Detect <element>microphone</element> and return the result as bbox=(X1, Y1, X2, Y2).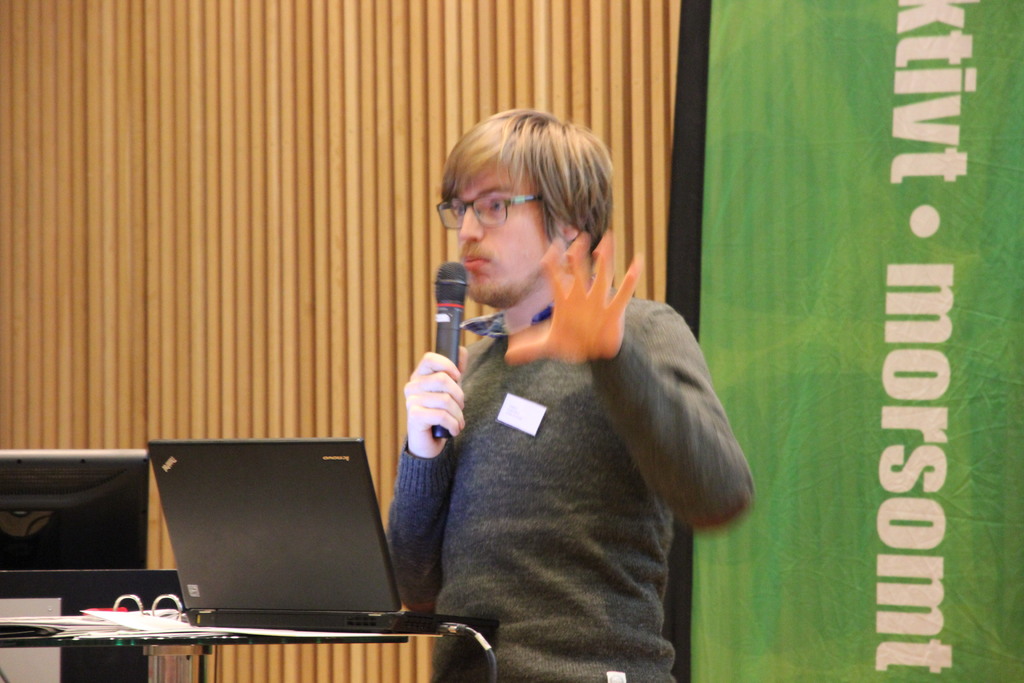
bbox=(430, 258, 467, 437).
